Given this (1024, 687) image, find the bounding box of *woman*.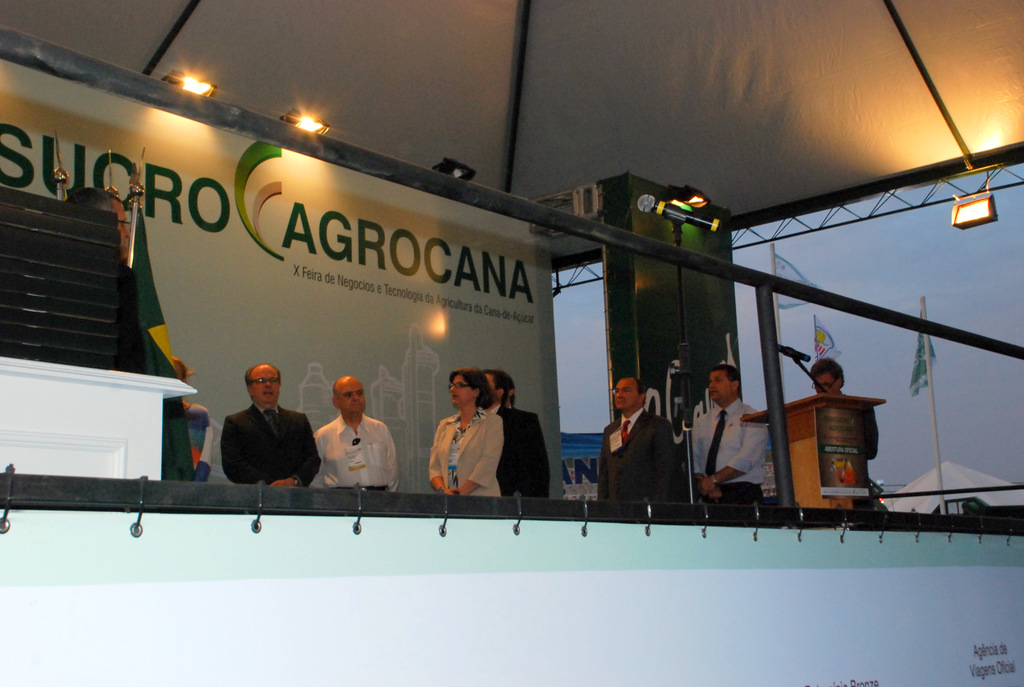
region(421, 367, 528, 515).
